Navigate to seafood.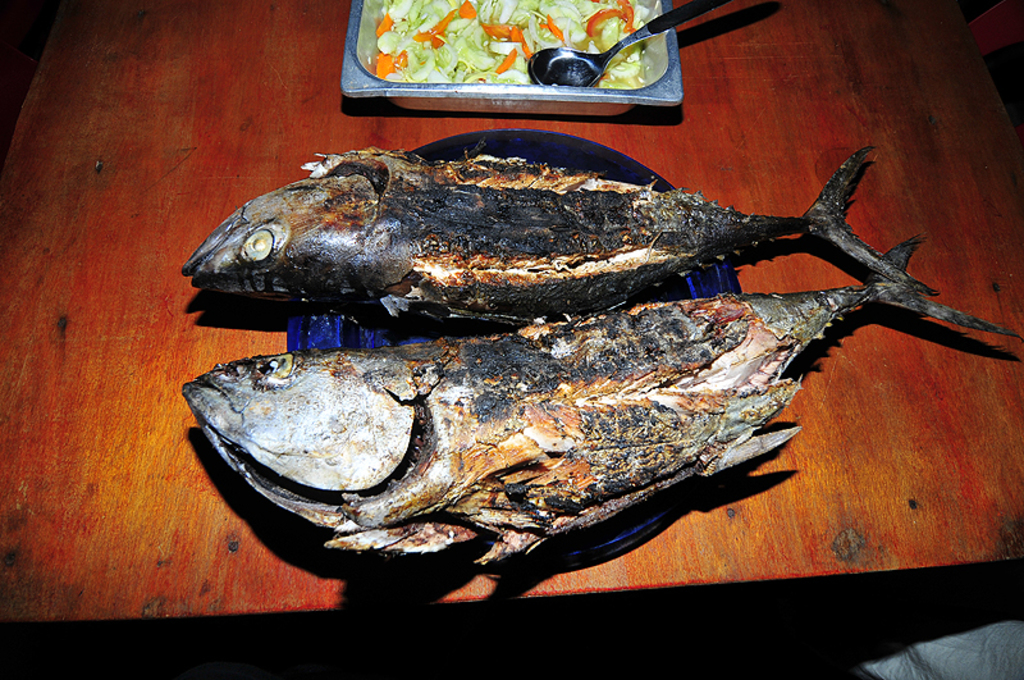
Navigation target: bbox=(175, 143, 938, 325).
